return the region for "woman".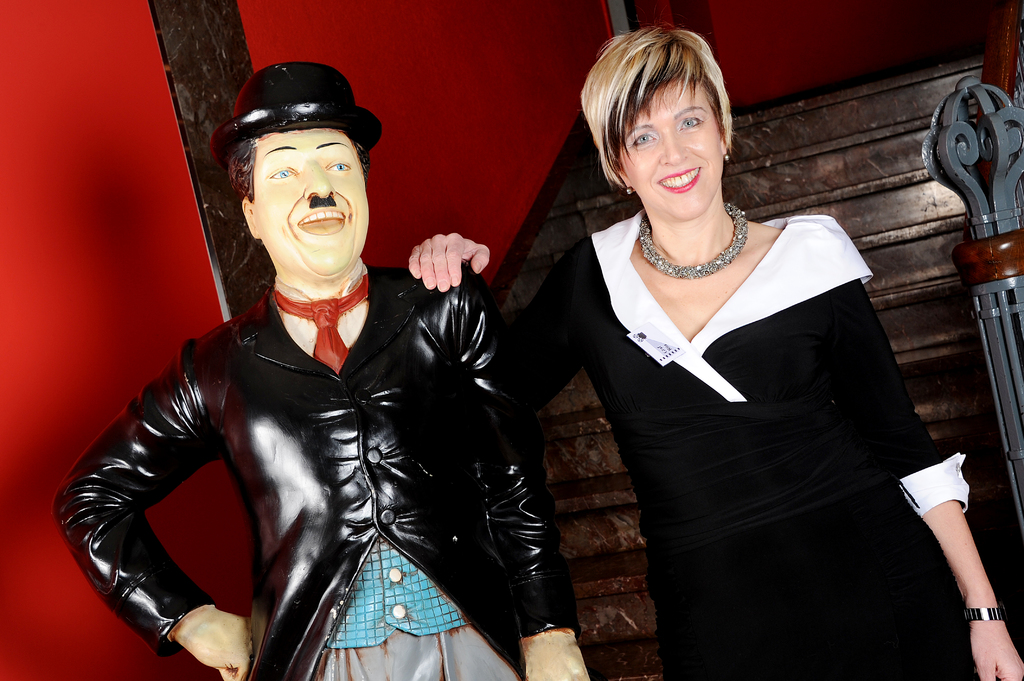
(x1=405, y1=14, x2=1023, y2=679).
